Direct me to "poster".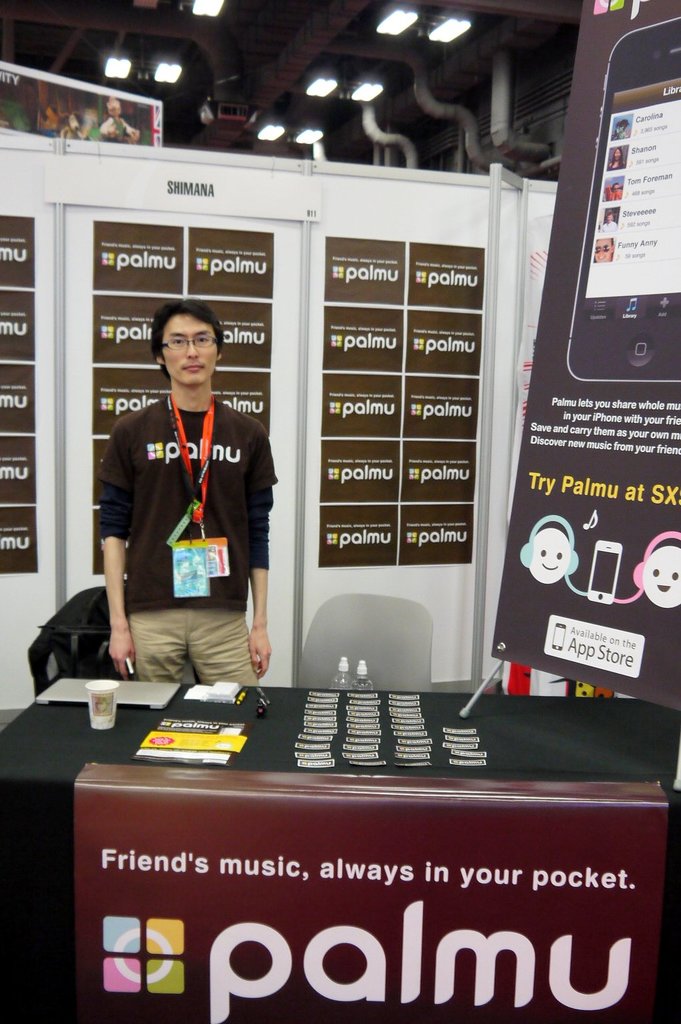
Direction: detection(490, 0, 680, 708).
